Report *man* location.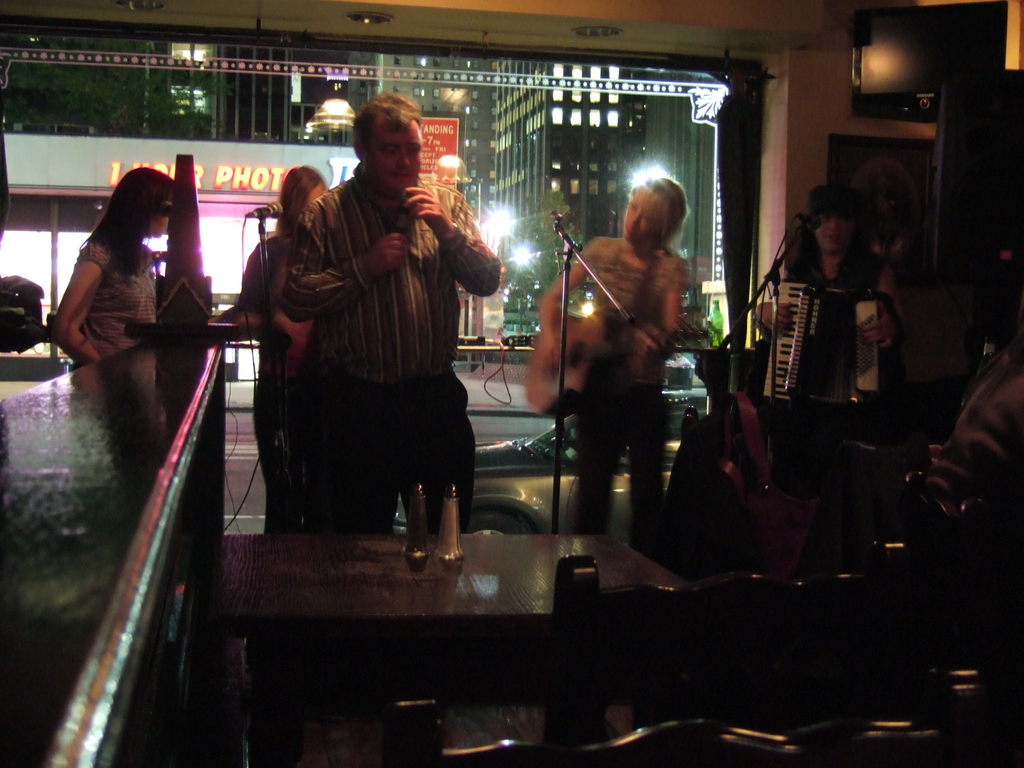
Report: <region>749, 189, 902, 454</region>.
